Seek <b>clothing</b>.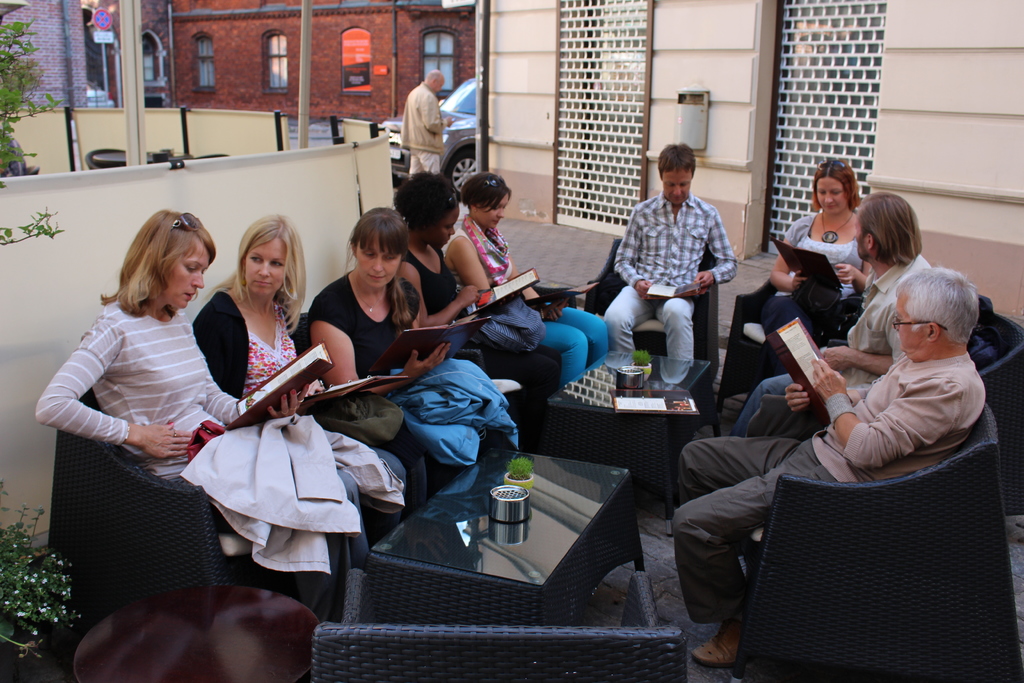
<box>194,294,403,566</box>.
